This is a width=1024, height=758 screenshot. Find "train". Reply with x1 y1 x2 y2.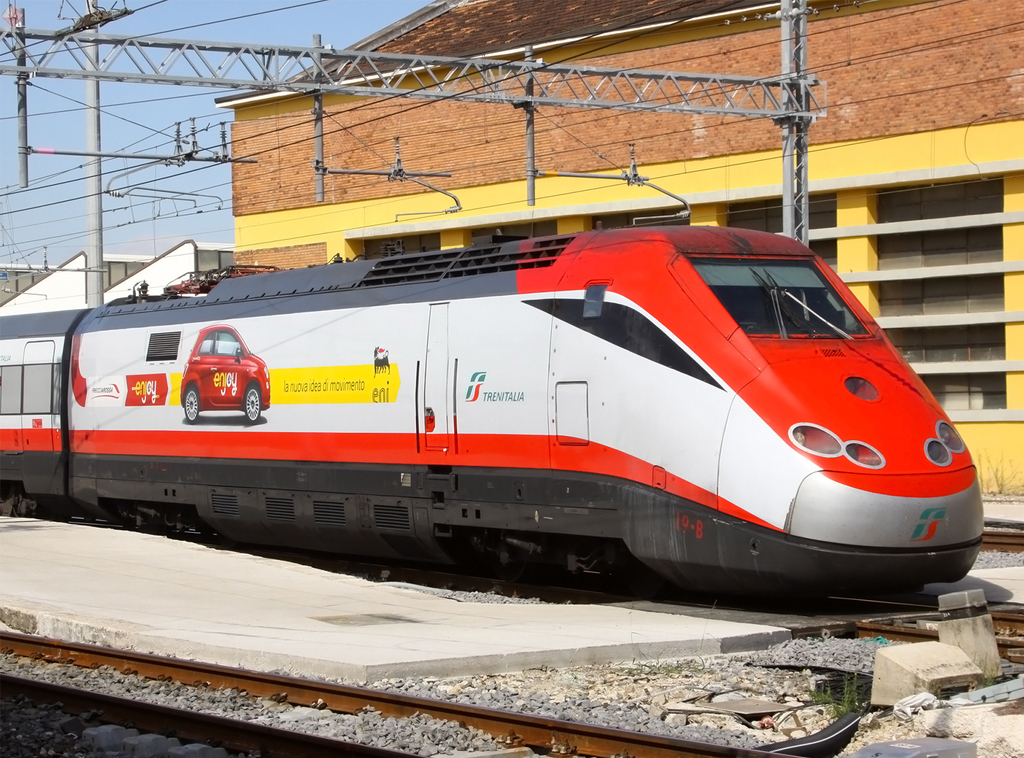
0 229 986 607.
